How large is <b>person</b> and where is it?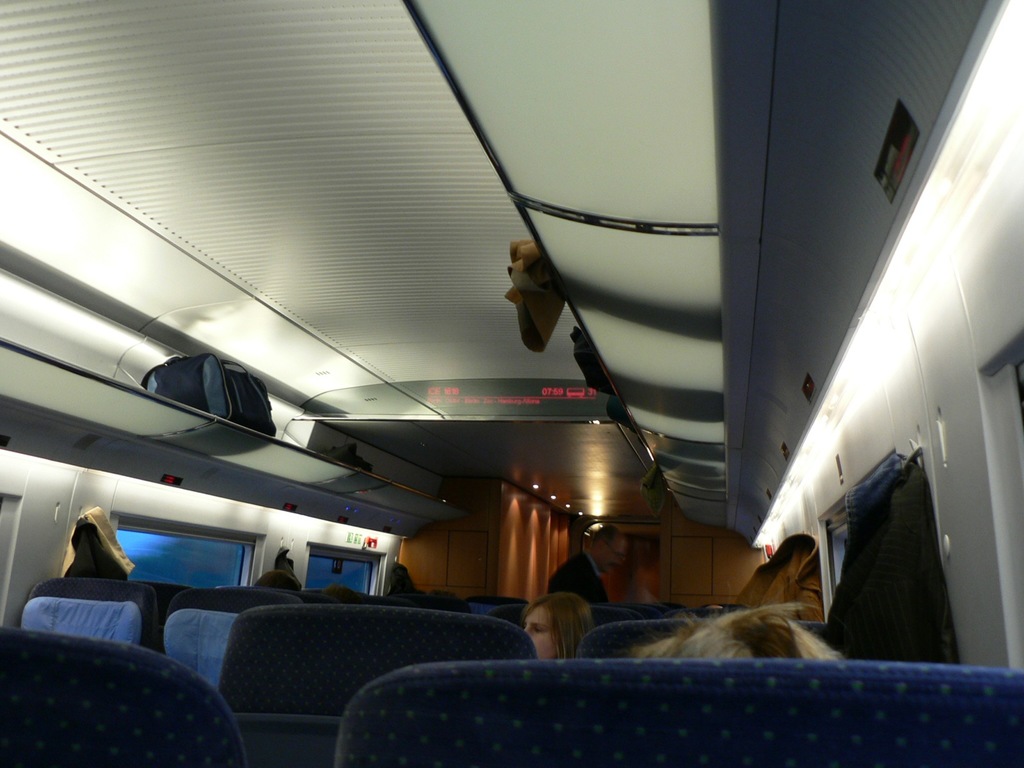
Bounding box: 508:581:609:667.
